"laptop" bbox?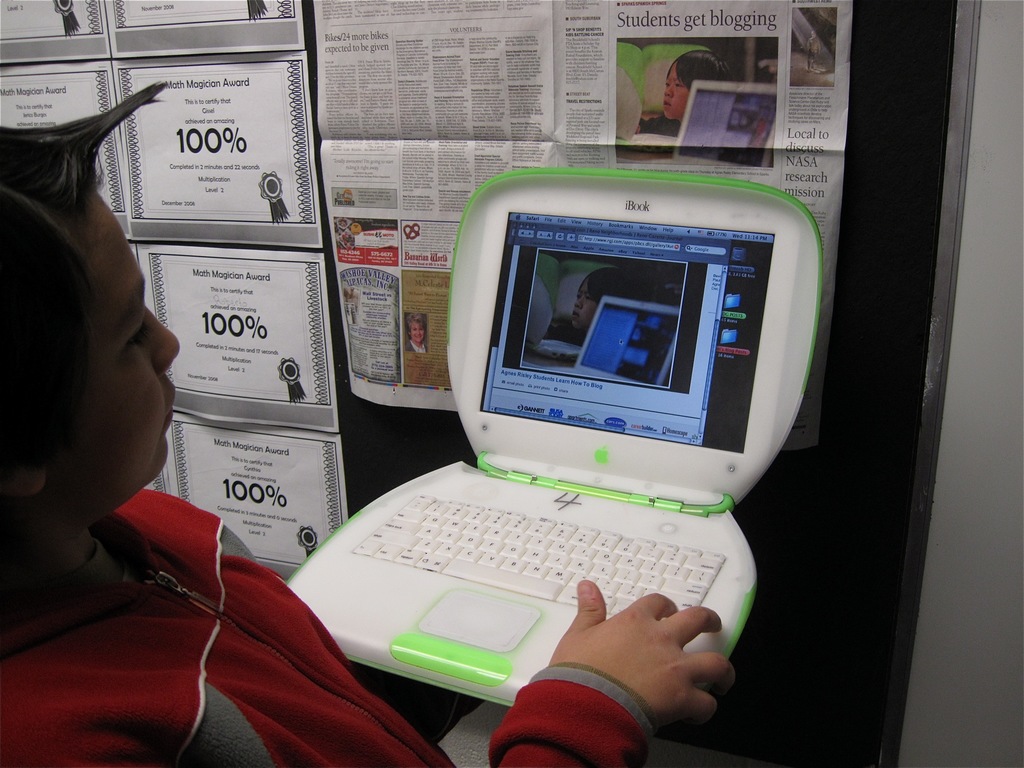
box=[648, 79, 777, 164]
